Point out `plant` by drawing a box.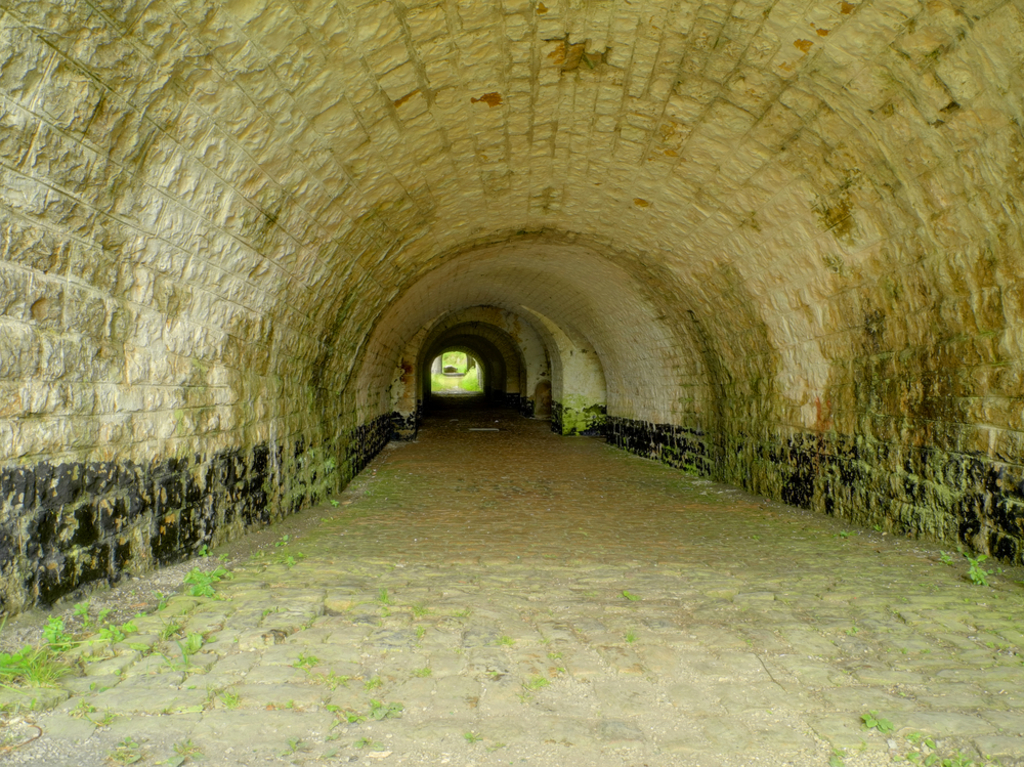
x1=278 y1=692 x2=295 y2=722.
